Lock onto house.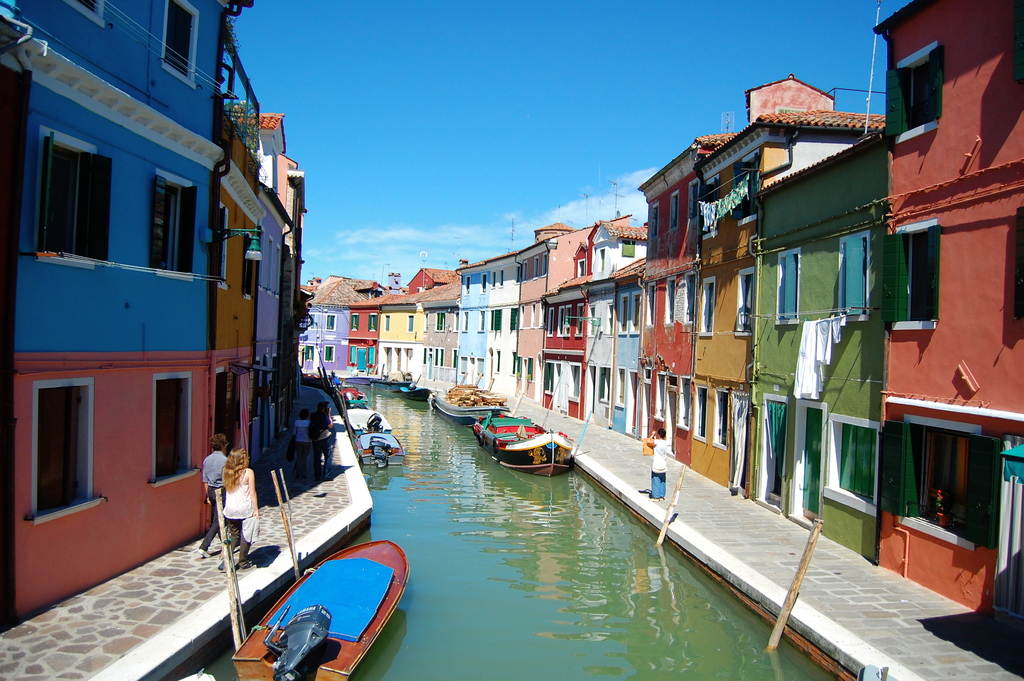
Locked: 275, 150, 311, 435.
